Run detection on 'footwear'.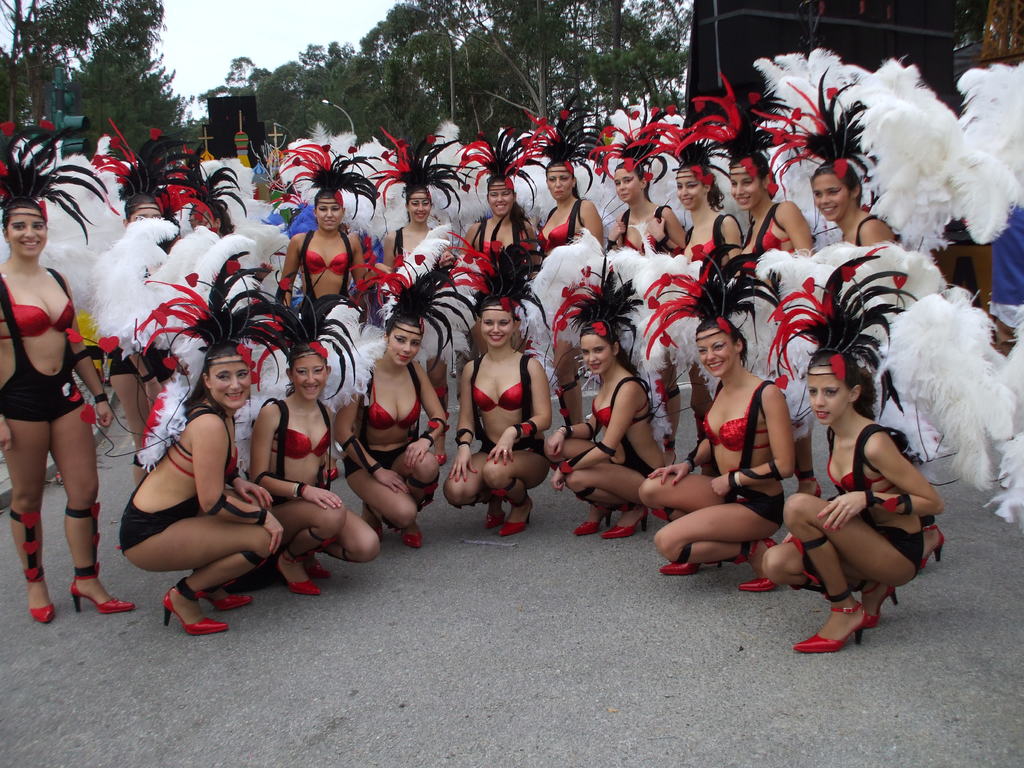
Result: 68 575 140 616.
